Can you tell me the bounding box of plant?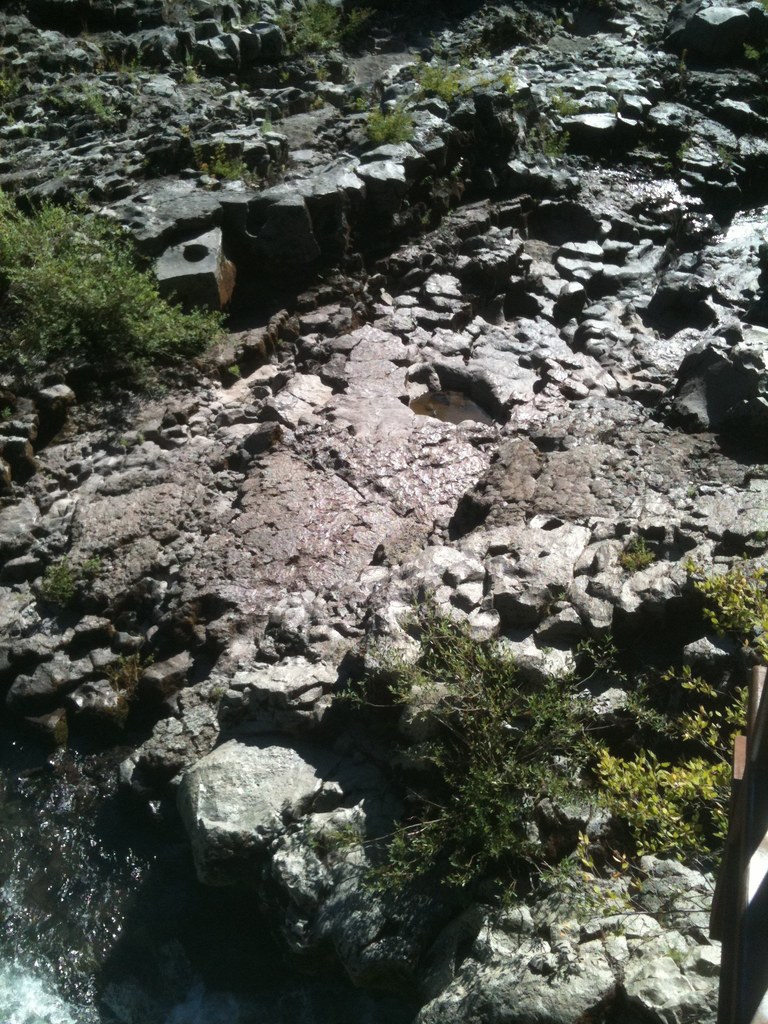
detection(555, 84, 614, 113).
